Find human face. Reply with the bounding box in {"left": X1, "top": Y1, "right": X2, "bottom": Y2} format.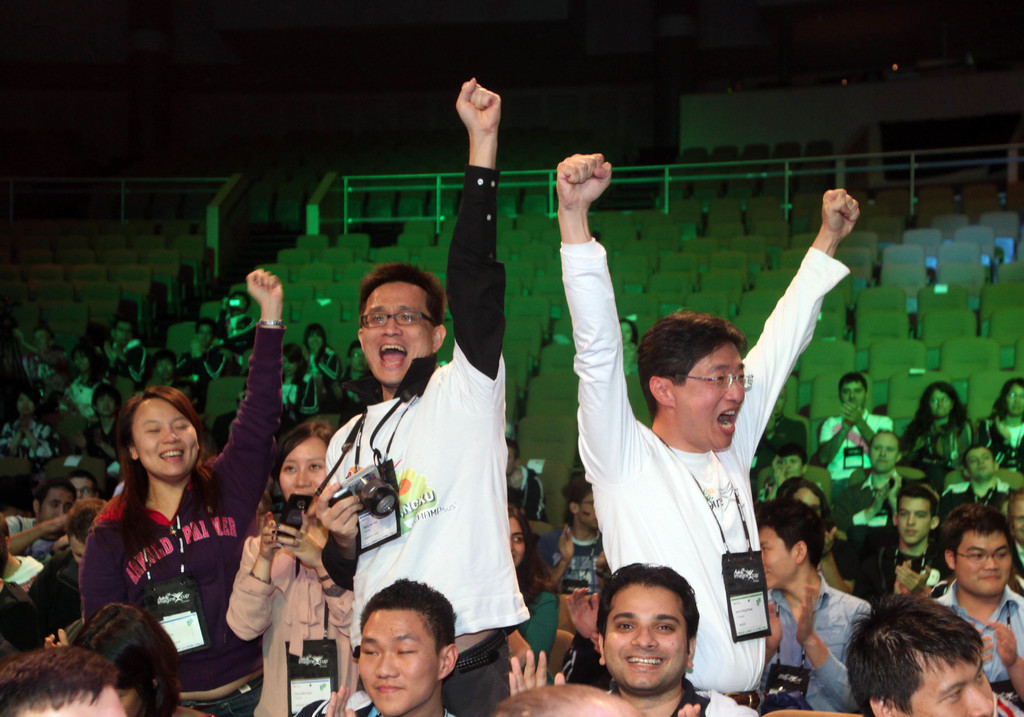
{"left": 68, "top": 479, "right": 95, "bottom": 500}.
